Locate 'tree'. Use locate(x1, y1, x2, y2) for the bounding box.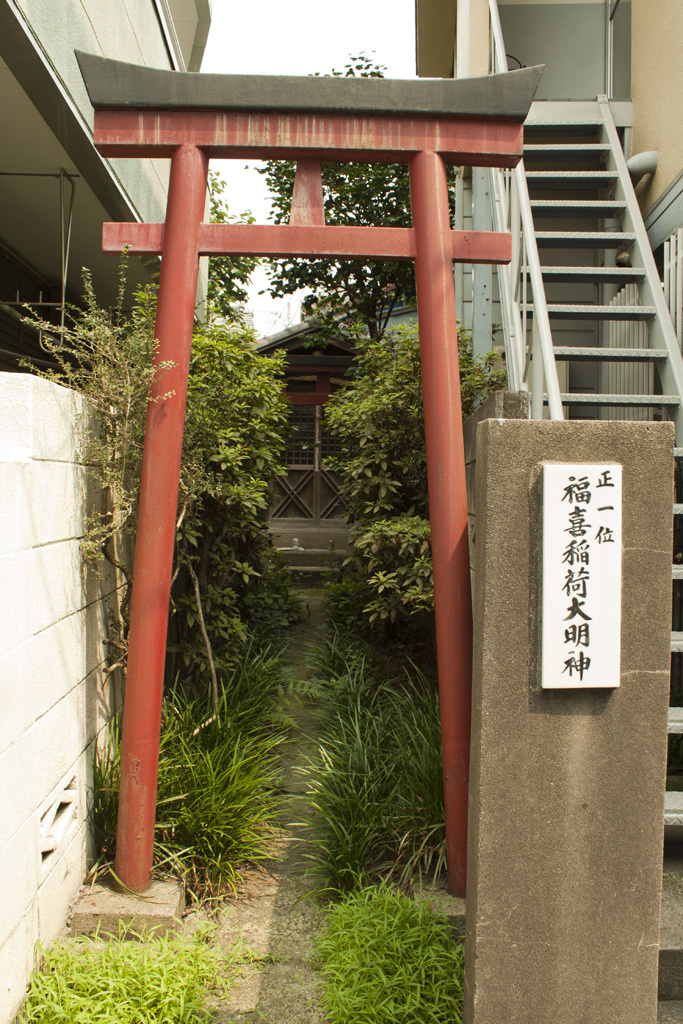
locate(200, 170, 248, 335).
